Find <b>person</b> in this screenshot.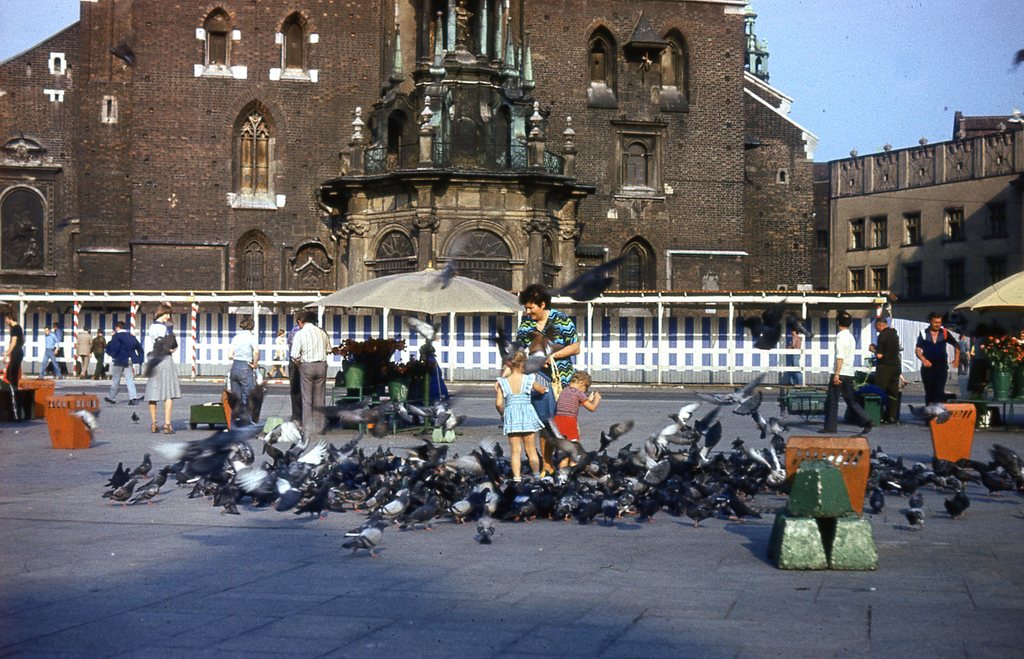
The bounding box for <b>person</b> is 75:321:89:377.
